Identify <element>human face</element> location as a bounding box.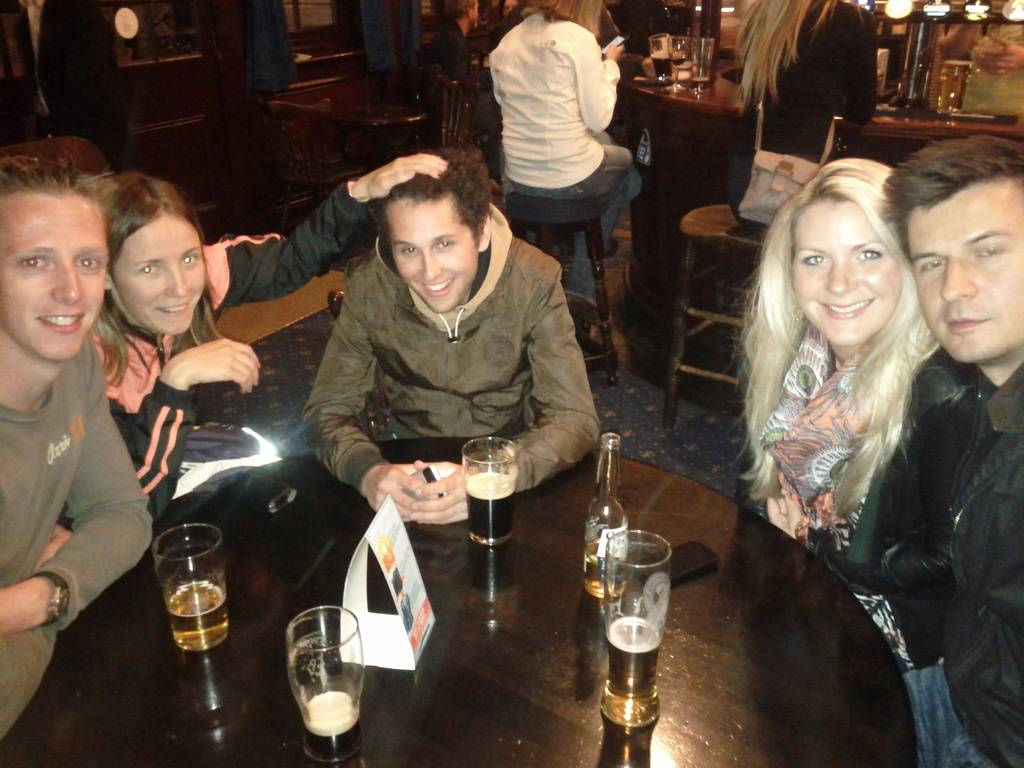
region(106, 203, 202, 327).
